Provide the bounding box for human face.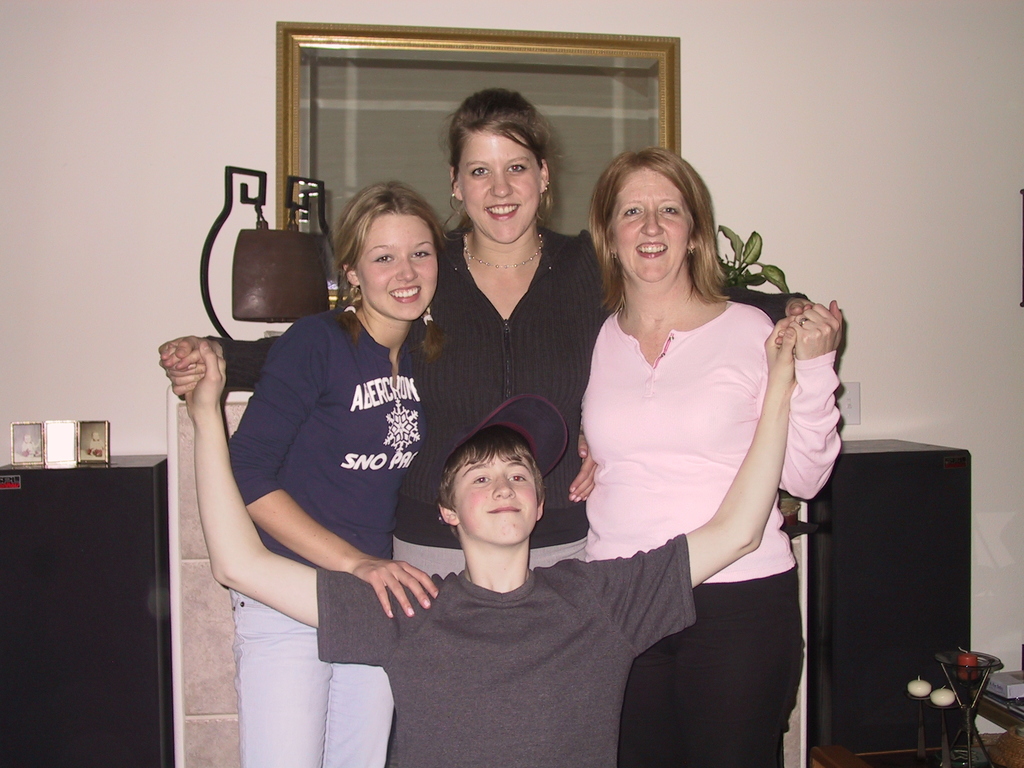
x1=466, y1=140, x2=538, y2=241.
